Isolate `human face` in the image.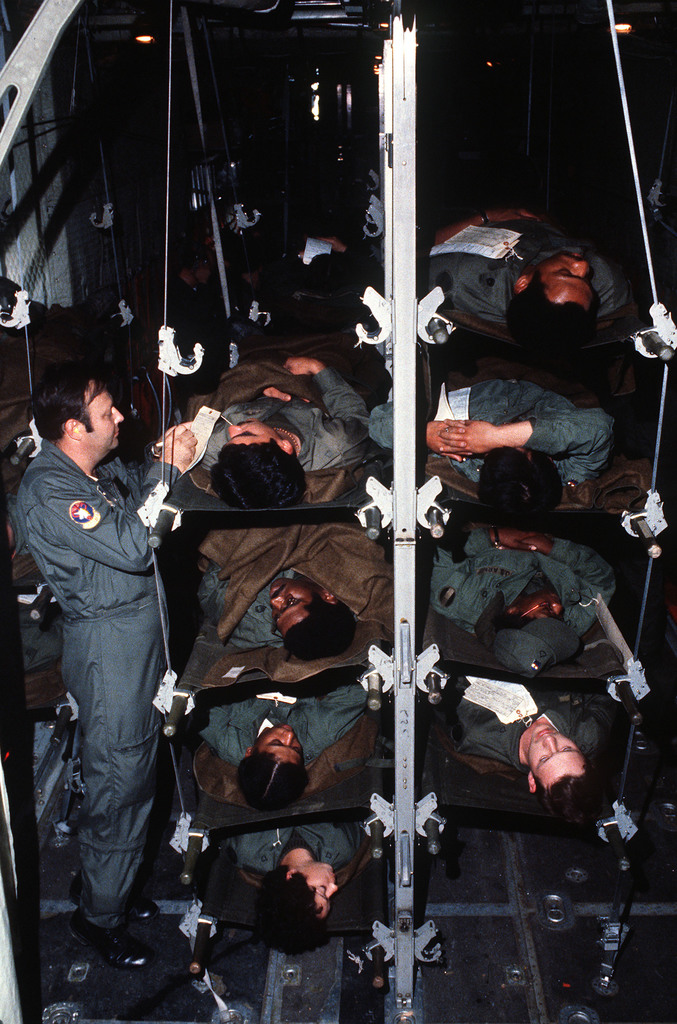
Isolated region: locate(297, 860, 342, 924).
